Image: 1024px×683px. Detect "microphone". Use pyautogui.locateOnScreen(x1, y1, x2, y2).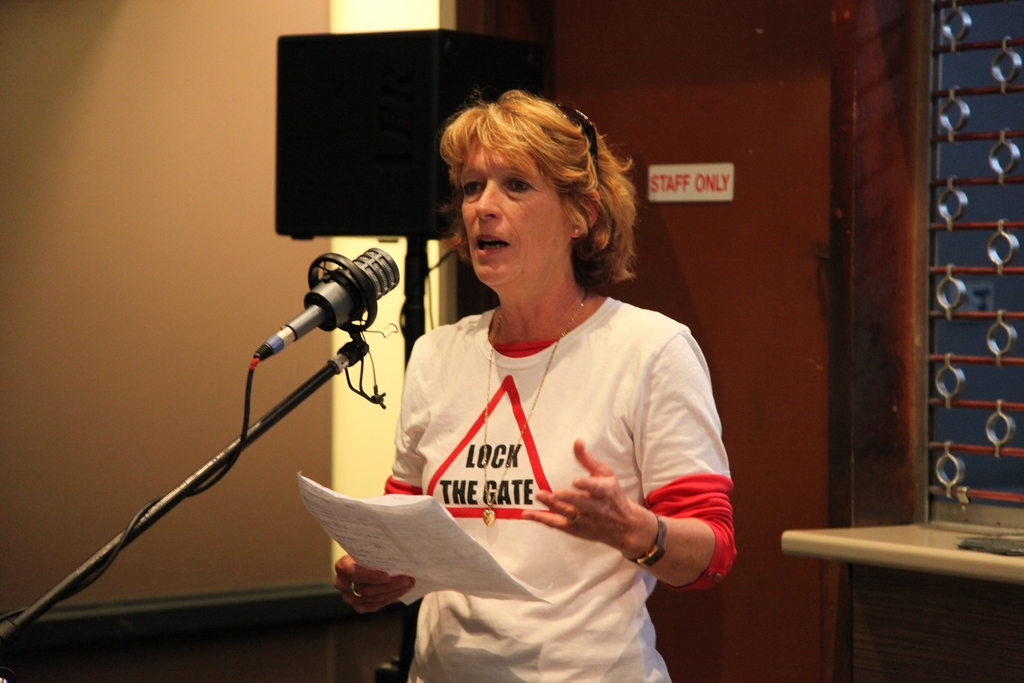
pyautogui.locateOnScreen(240, 254, 395, 407).
